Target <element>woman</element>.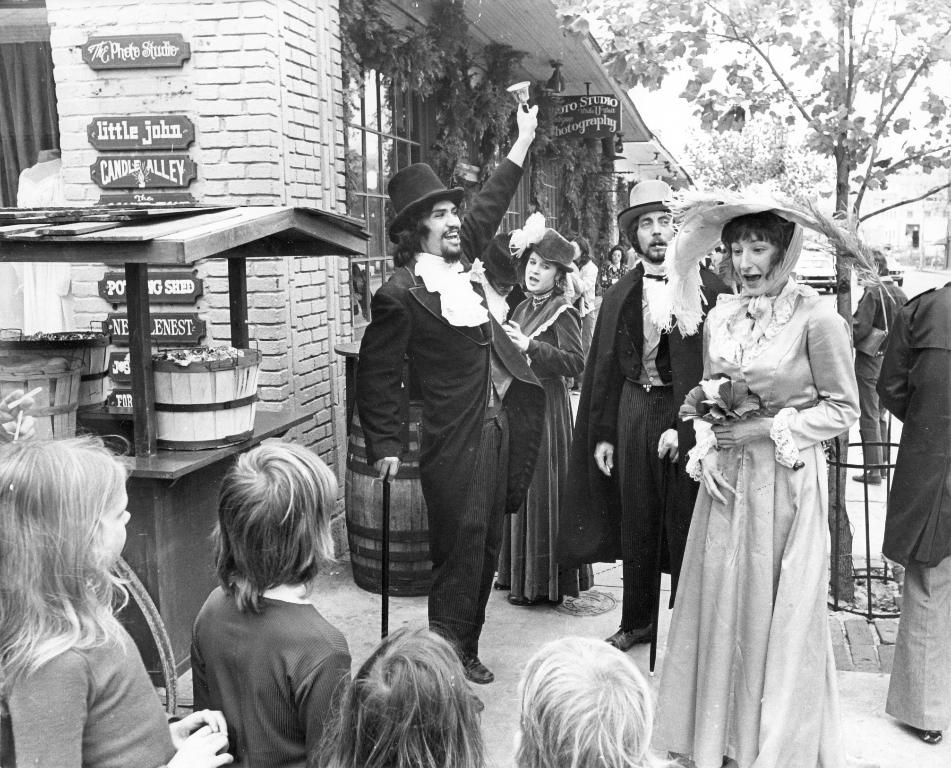
Target region: [566, 236, 596, 394].
